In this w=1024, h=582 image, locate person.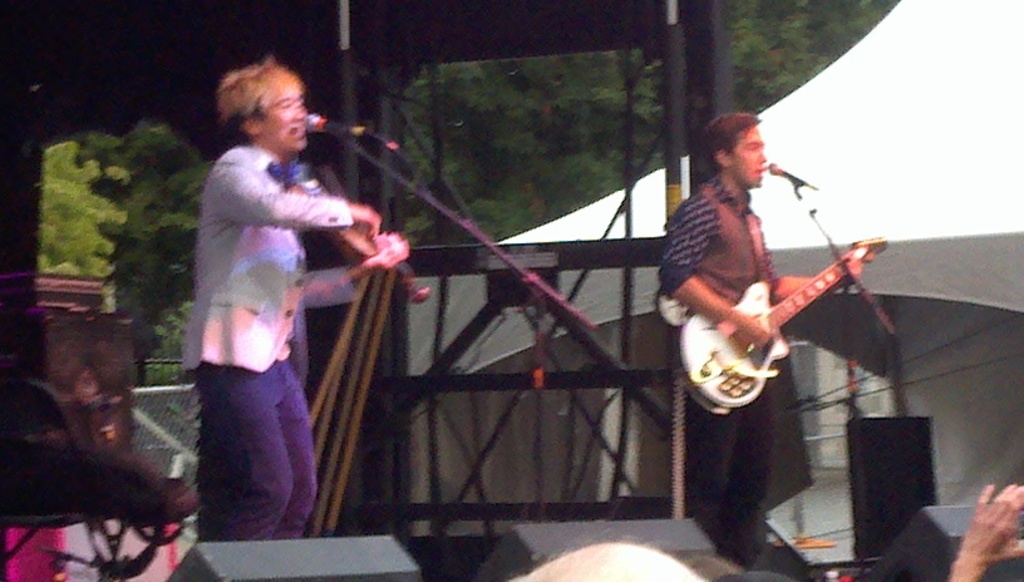
Bounding box: <box>177,46,413,546</box>.
